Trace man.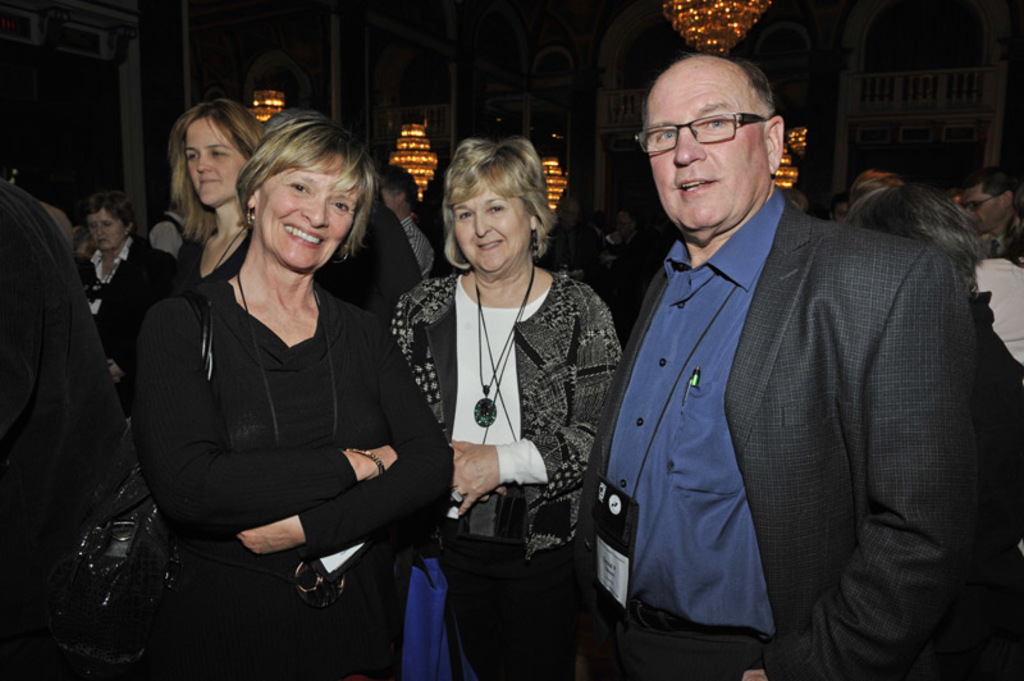
Traced to [x1=956, y1=168, x2=1023, y2=255].
